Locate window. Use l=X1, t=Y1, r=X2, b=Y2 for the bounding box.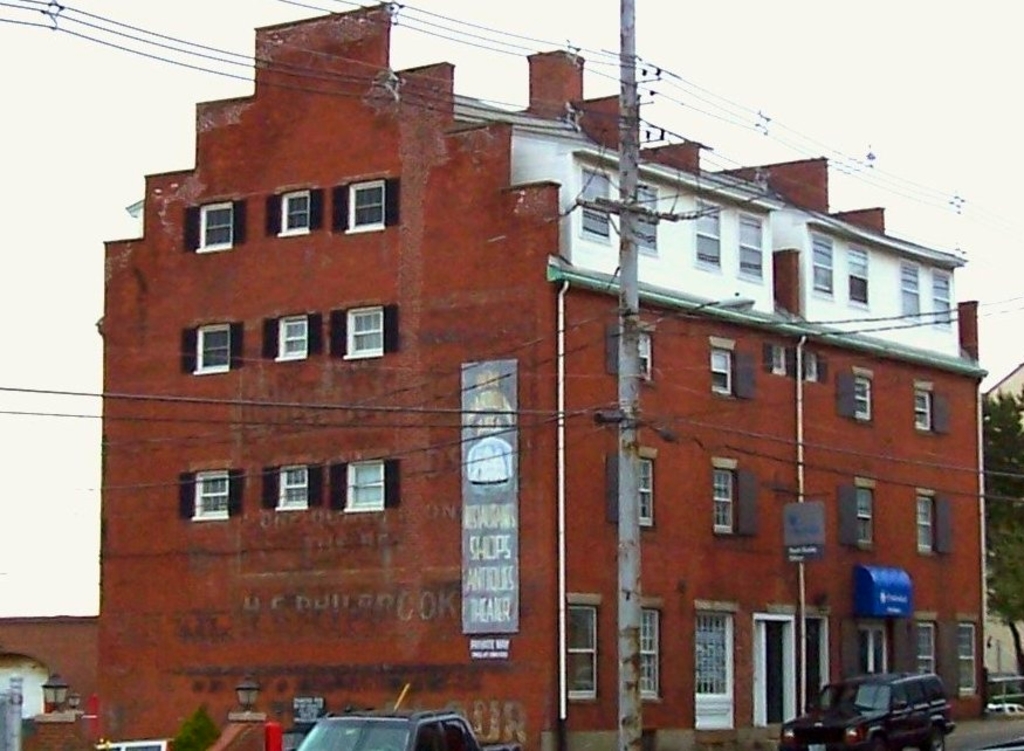
l=632, t=608, r=665, b=700.
